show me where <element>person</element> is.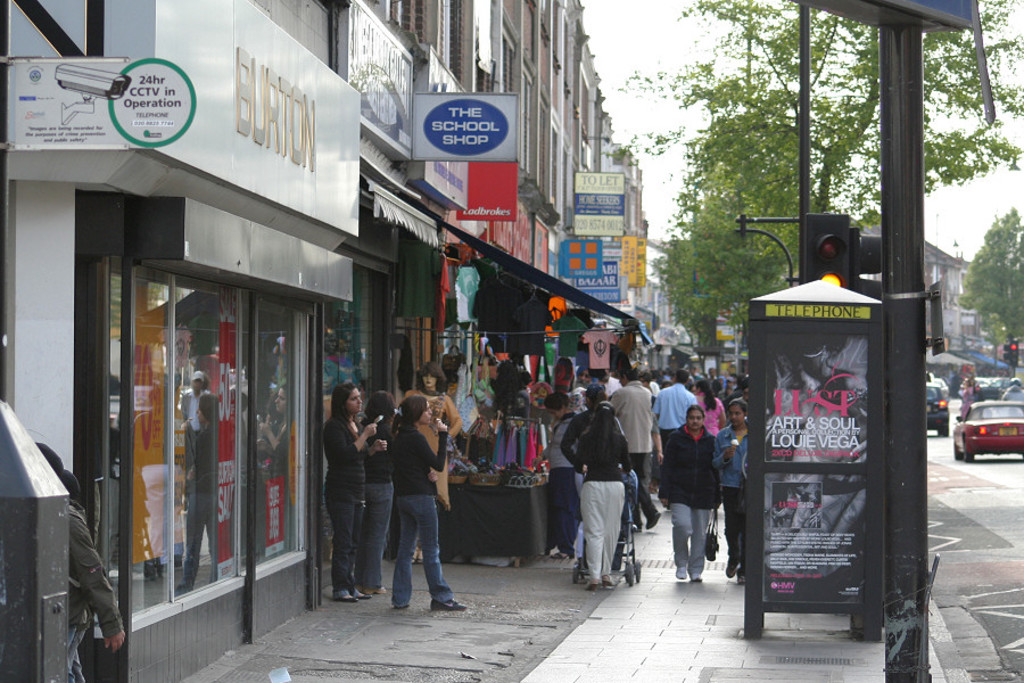
<element>person</element> is at detection(713, 396, 753, 584).
